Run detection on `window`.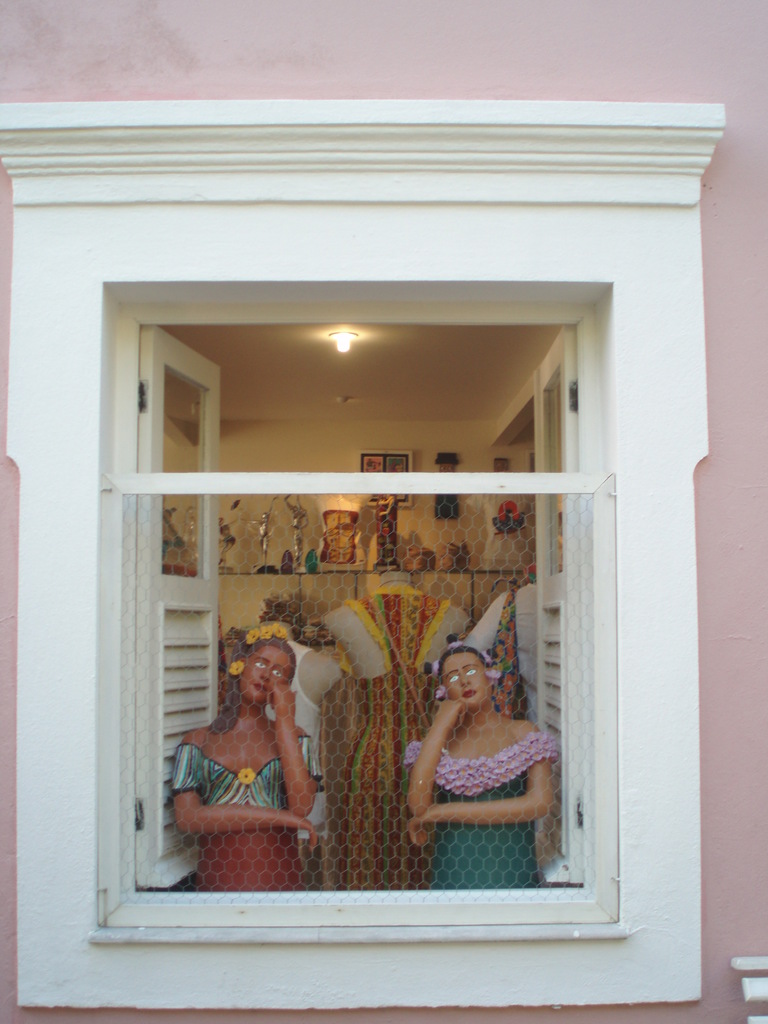
Result: {"left": 0, "top": 85, "right": 743, "bottom": 1021}.
